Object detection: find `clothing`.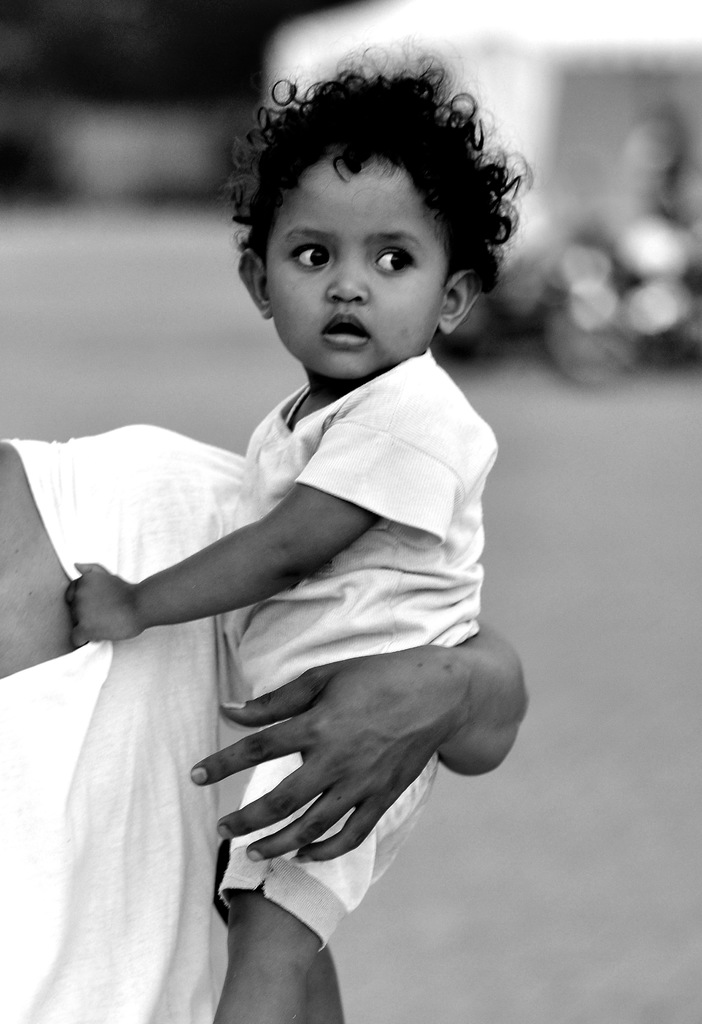
x1=0, y1=423, x2=244, y2=1023.
